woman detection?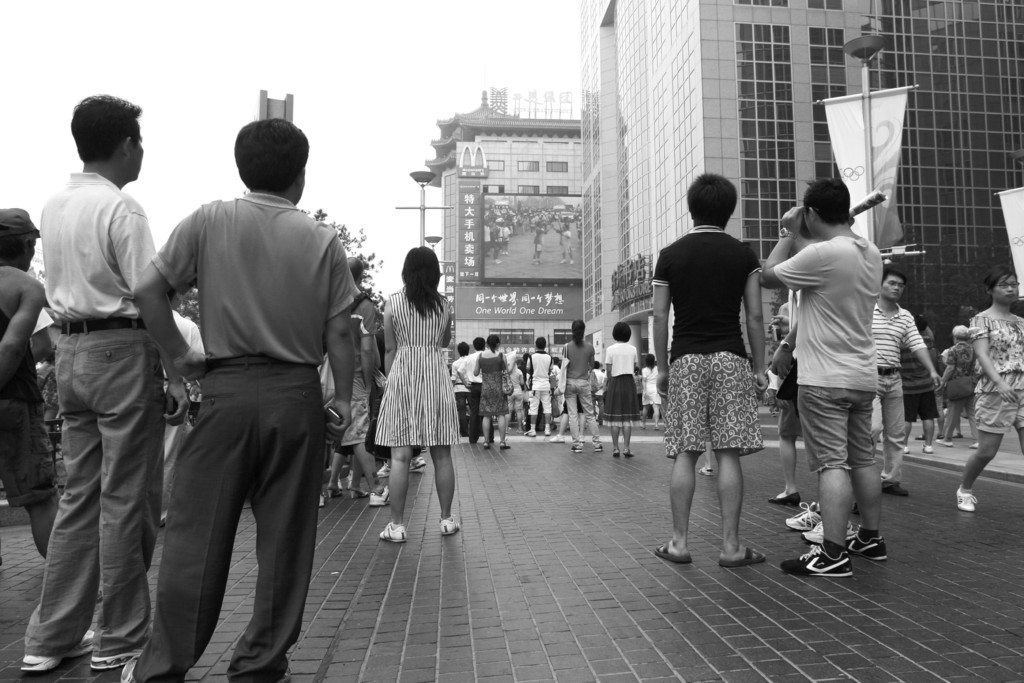
bbox(954, 267, 1023, 514)
